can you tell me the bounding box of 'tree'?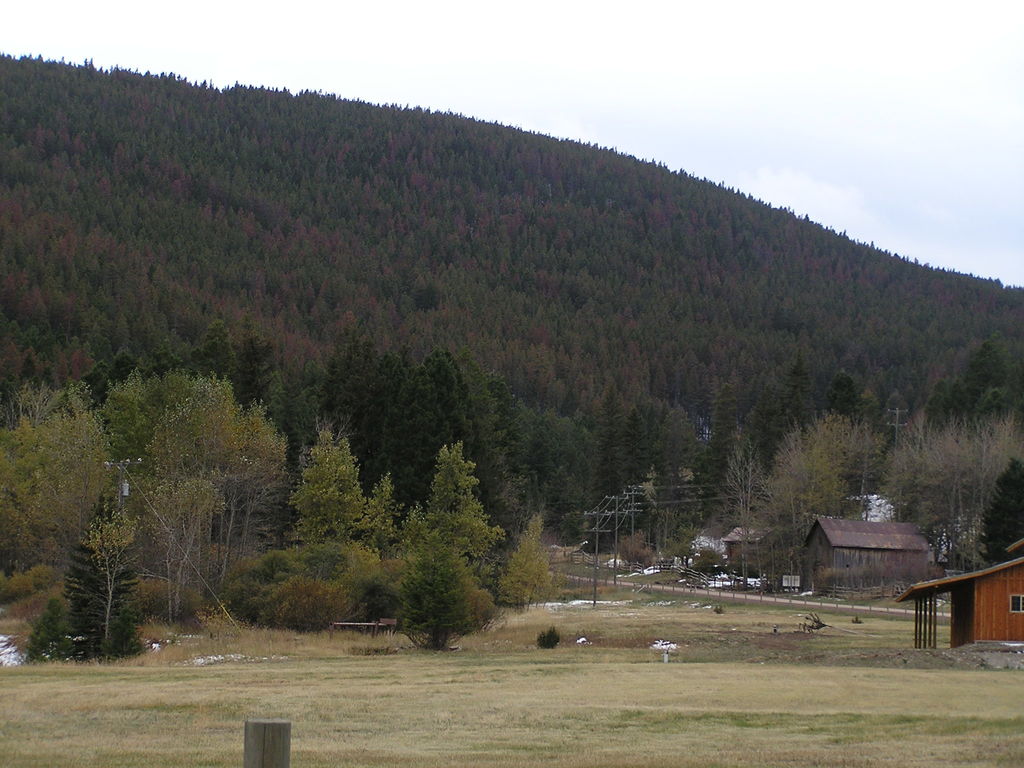
{"left": 979, "top": 459, "right": 1023, "bottom": 561}.
